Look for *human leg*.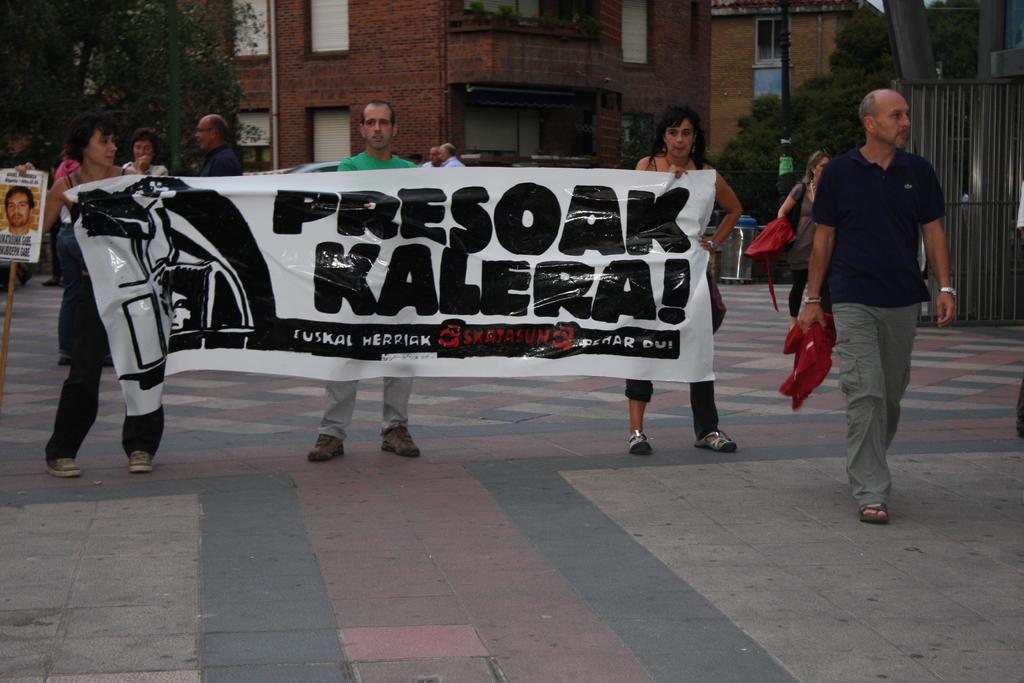
Found: crop(43, 343, 104, 476).
